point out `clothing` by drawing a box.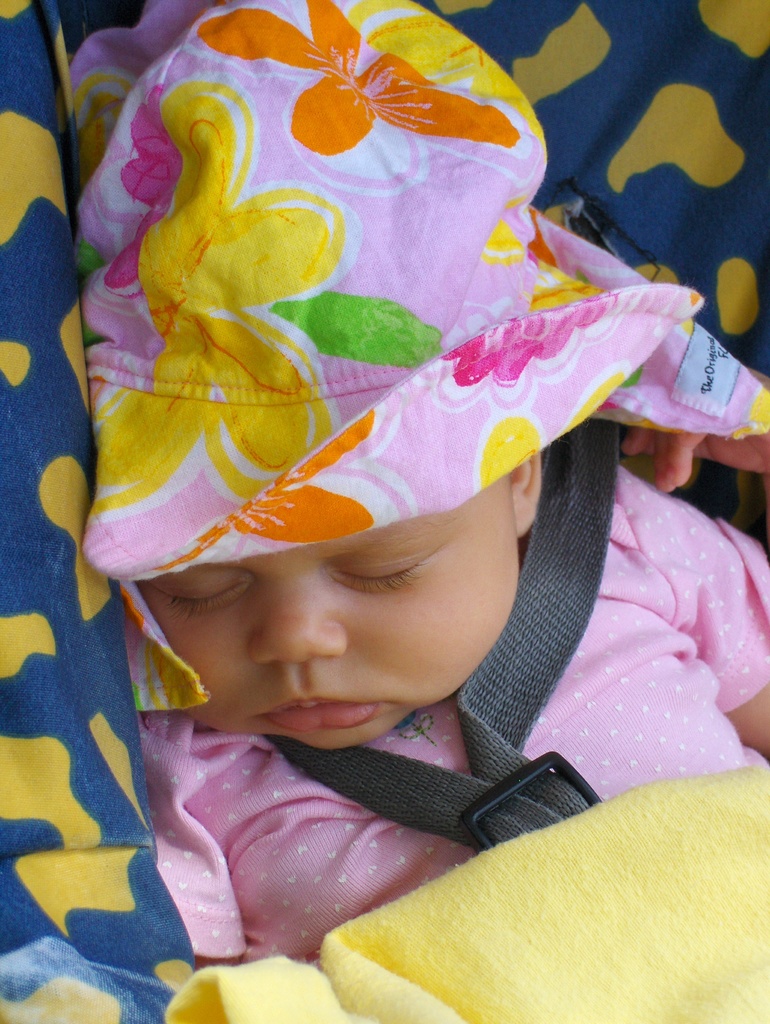
130:470:769:972.
